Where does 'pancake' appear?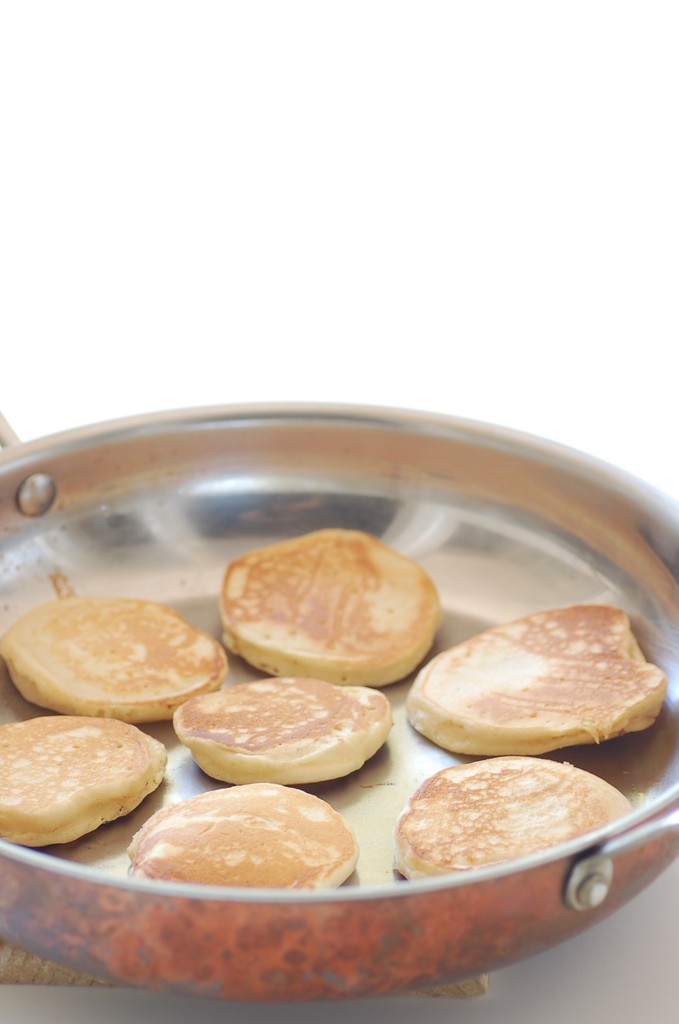
Appears at pyautogui.locateOnScreen(174, 673, 395, 790).
